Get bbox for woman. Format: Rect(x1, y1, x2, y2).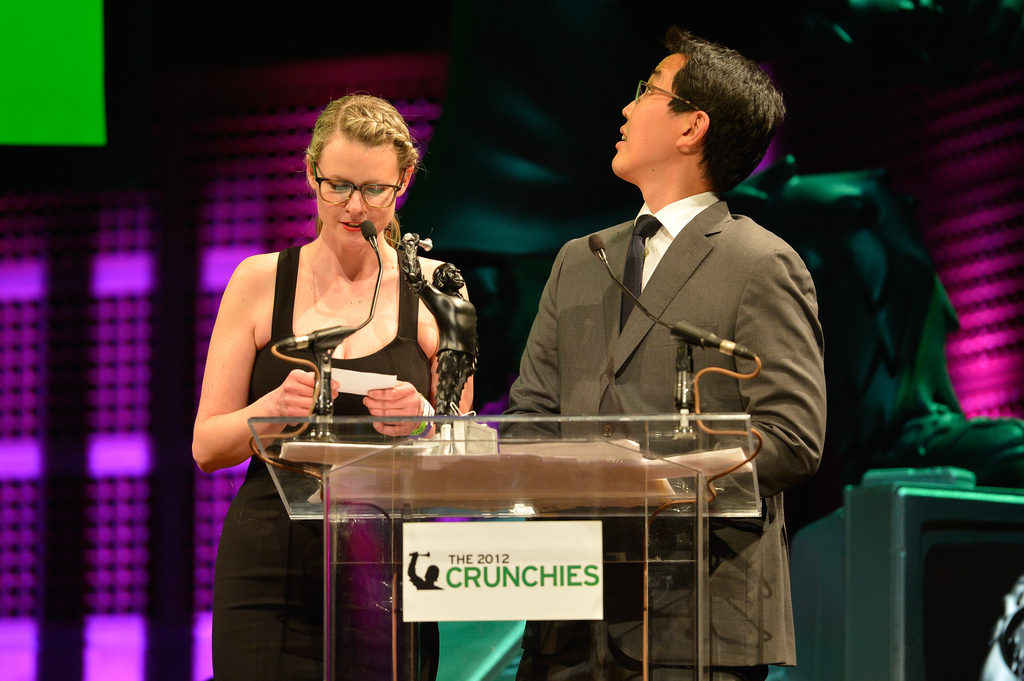
Rect(193, 91, 472, 680).
